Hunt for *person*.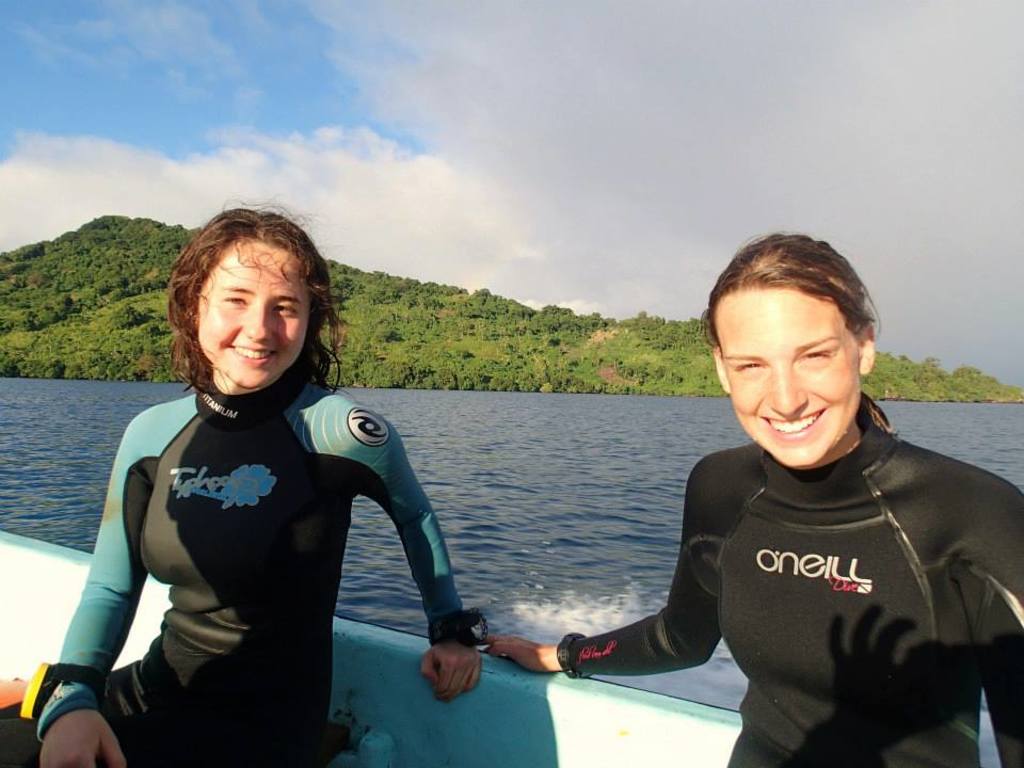
Hunted down at <box>29,198,489,767</box>.
